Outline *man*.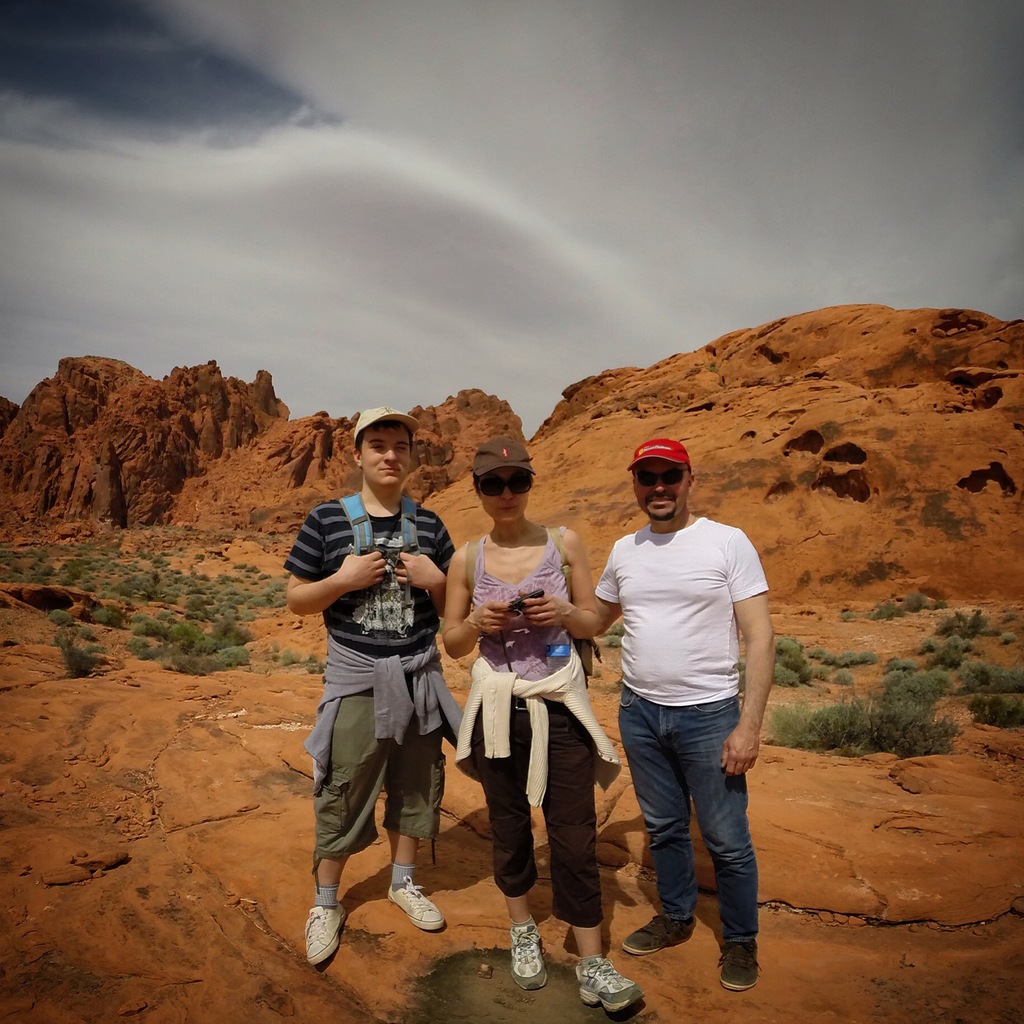
Outline: crop(278, 404, 459, 968).
